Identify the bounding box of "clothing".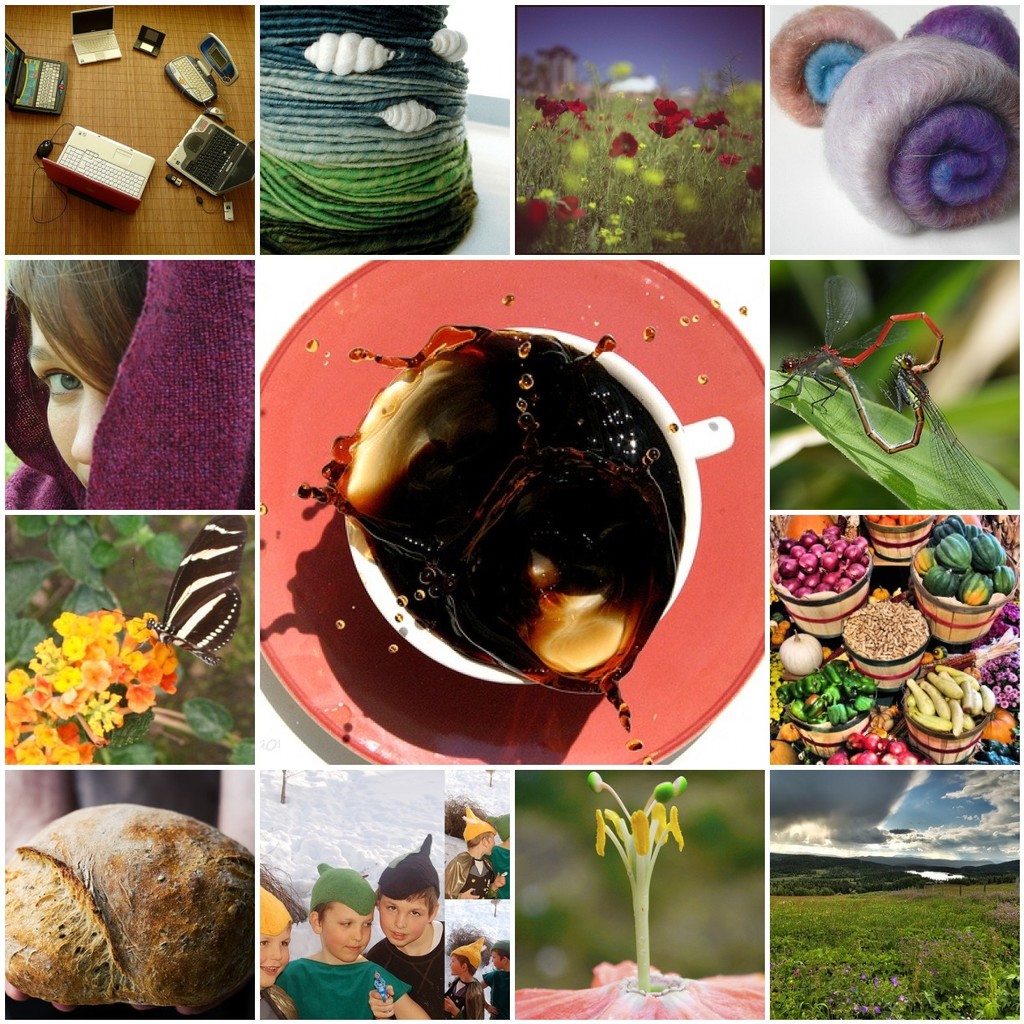
box(484, 970, 512, 1019).
